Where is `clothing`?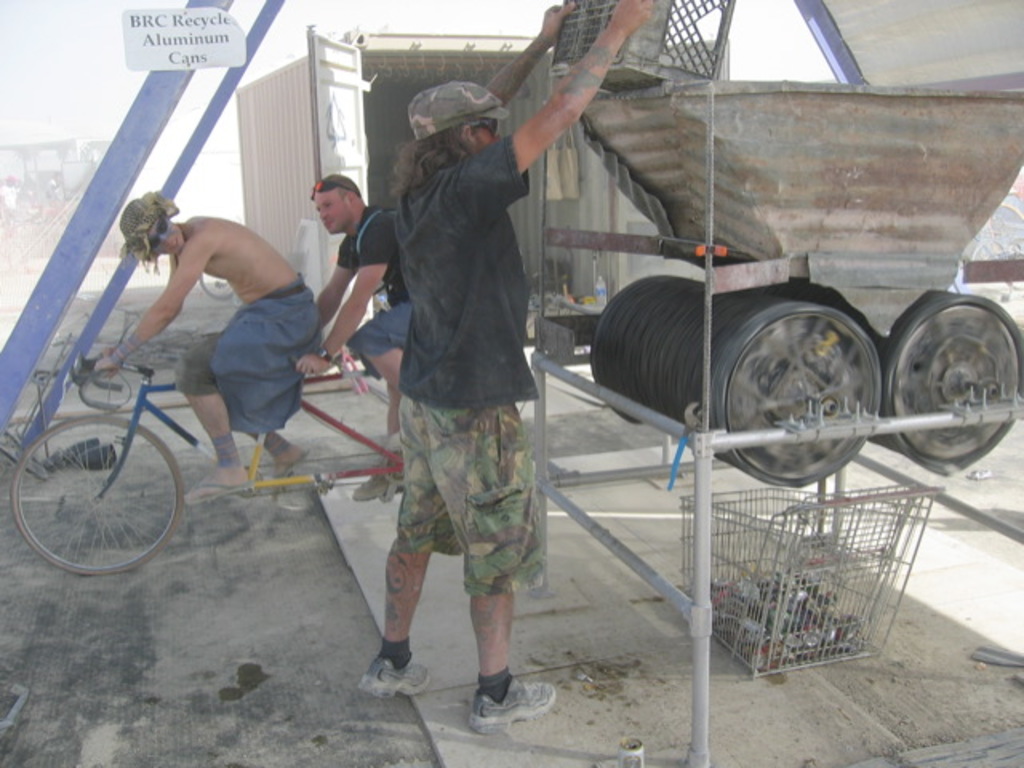
select_region(171, 282, 304, 438).
